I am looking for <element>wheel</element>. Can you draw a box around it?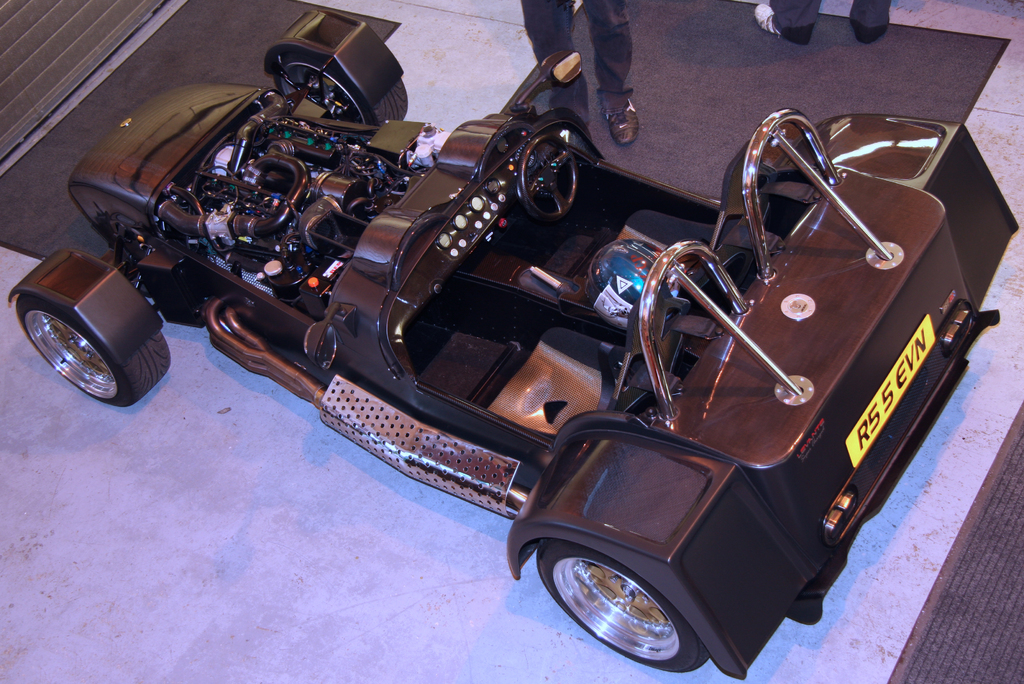
Sure, the bounding box is bbox=(519, 136, 580, 221).
